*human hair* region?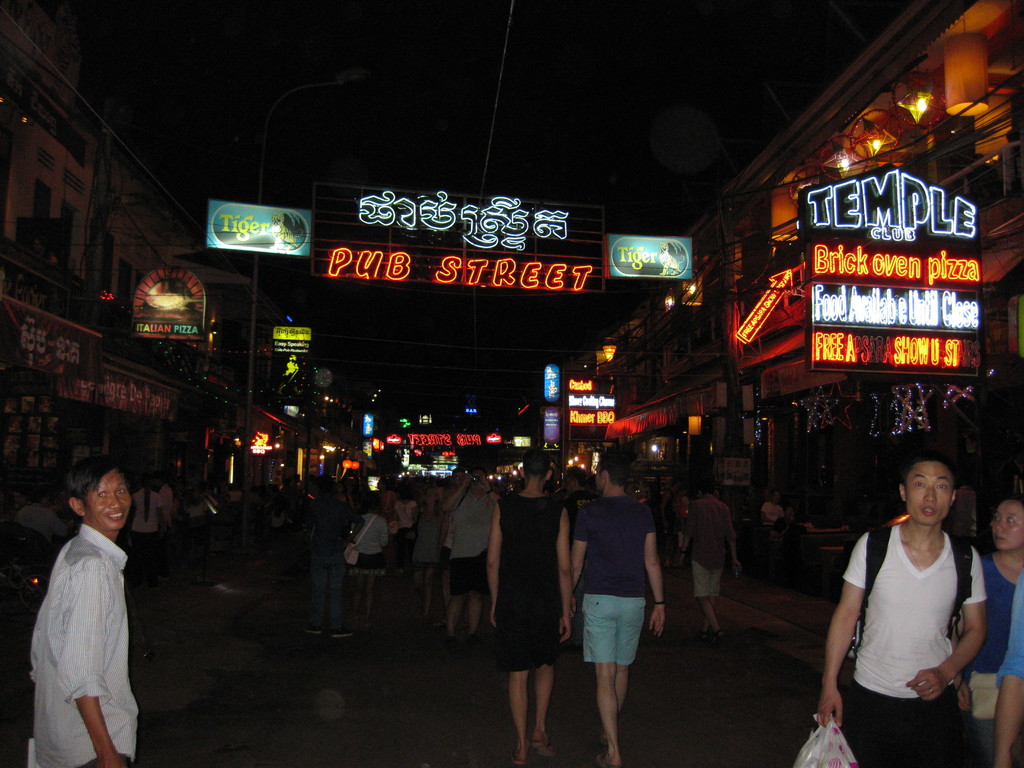
(453,467,466,484)
